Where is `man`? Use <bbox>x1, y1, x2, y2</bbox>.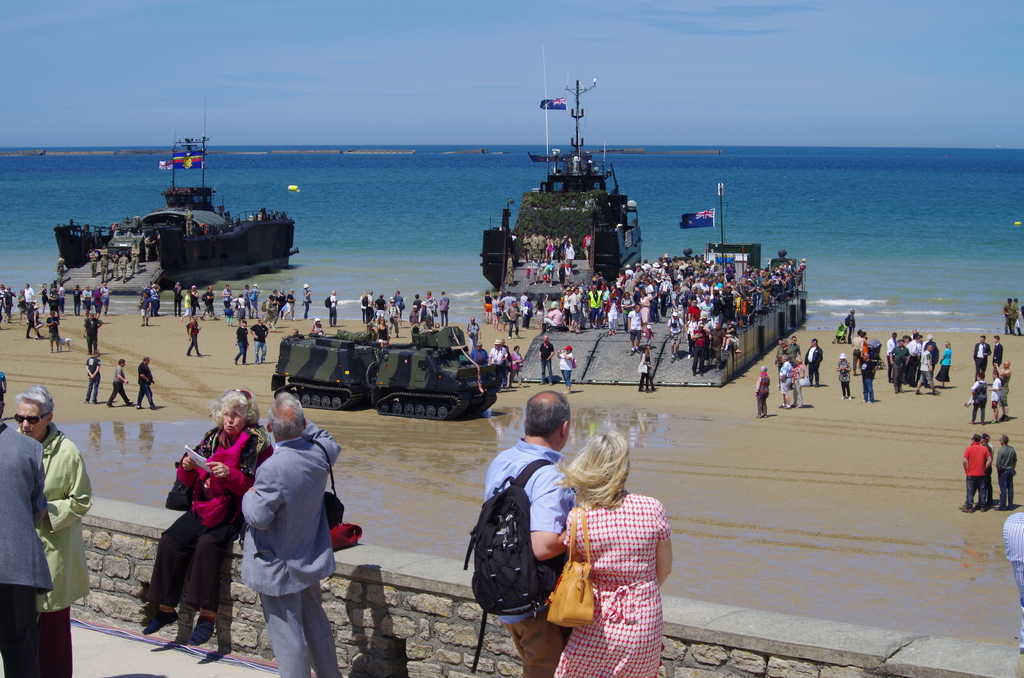
<bbox>408, 303, 420, 341</bbox>.
